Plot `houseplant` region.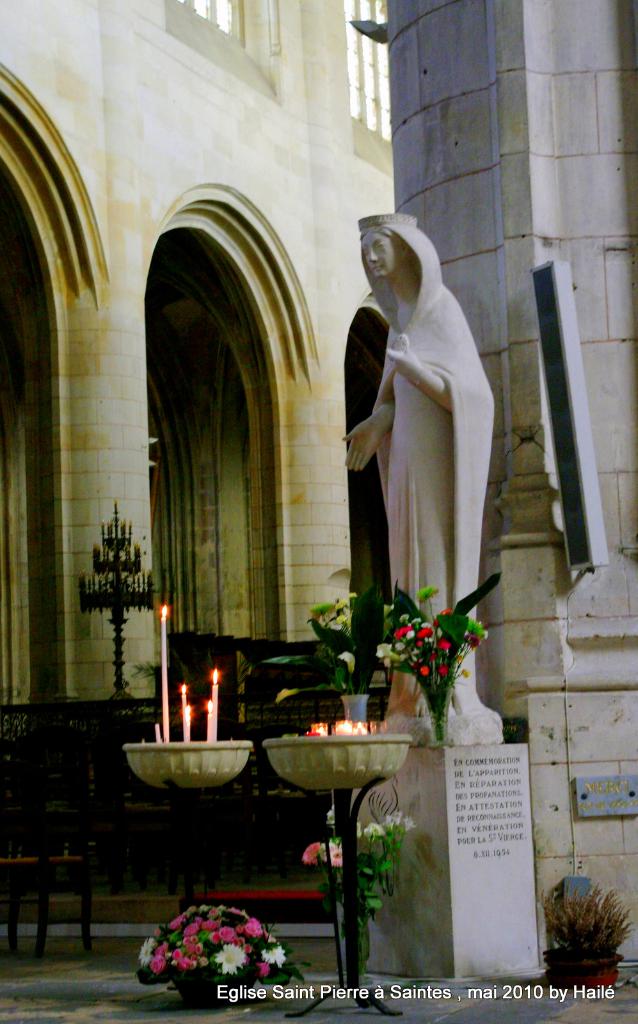
Plotted at [131,900,309,1009].
